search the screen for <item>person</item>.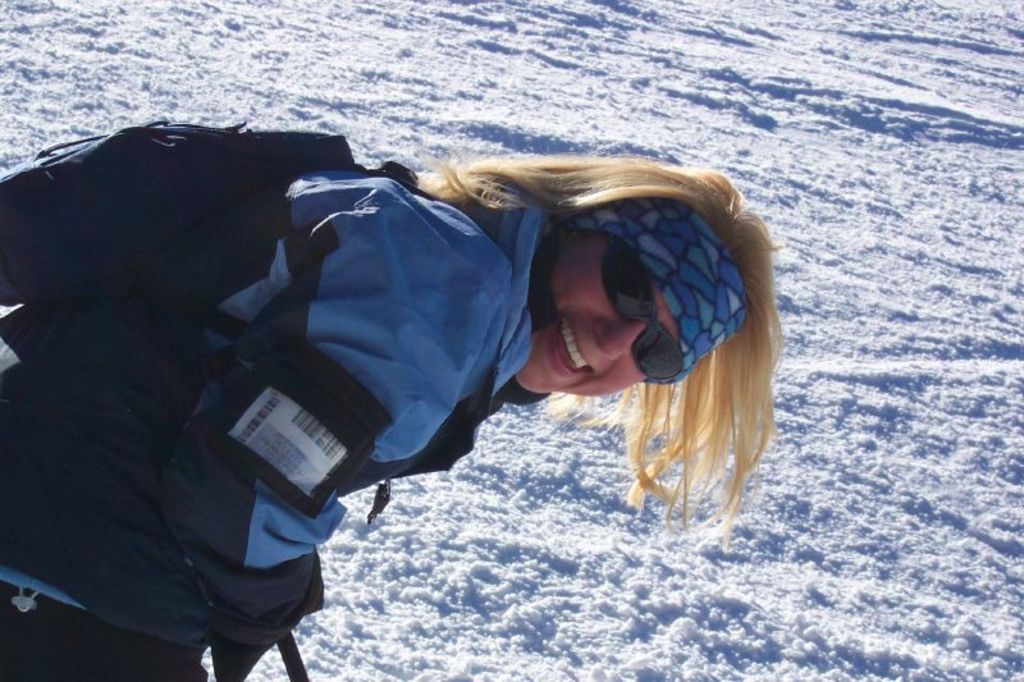
Found at box=[163, 123, 698, 600].
